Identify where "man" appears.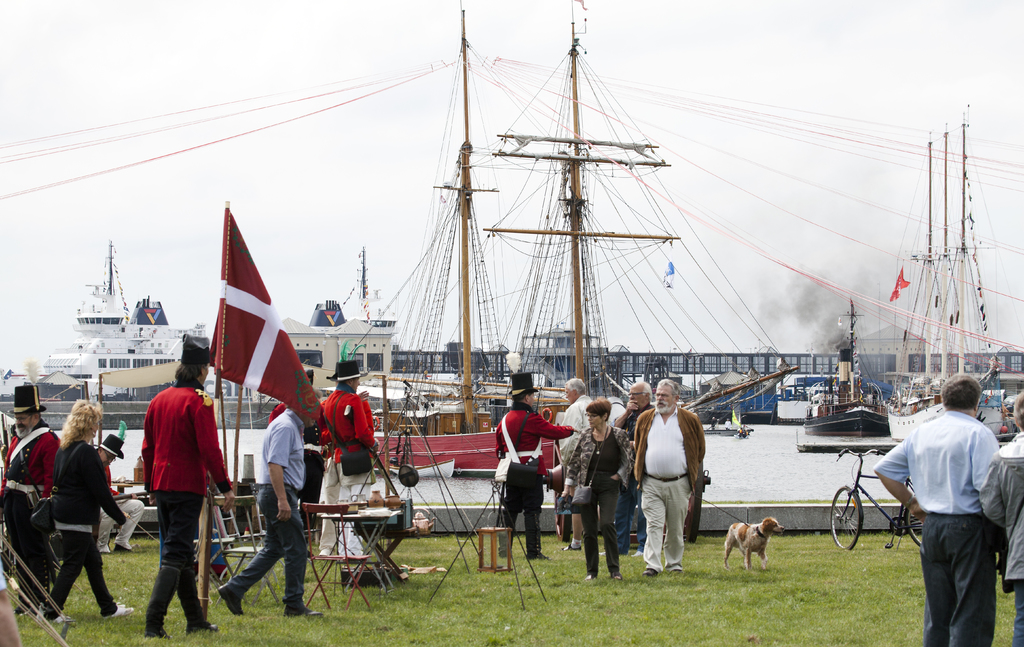
Appears at x1=0 y1=383 x2=55 y2=608.
